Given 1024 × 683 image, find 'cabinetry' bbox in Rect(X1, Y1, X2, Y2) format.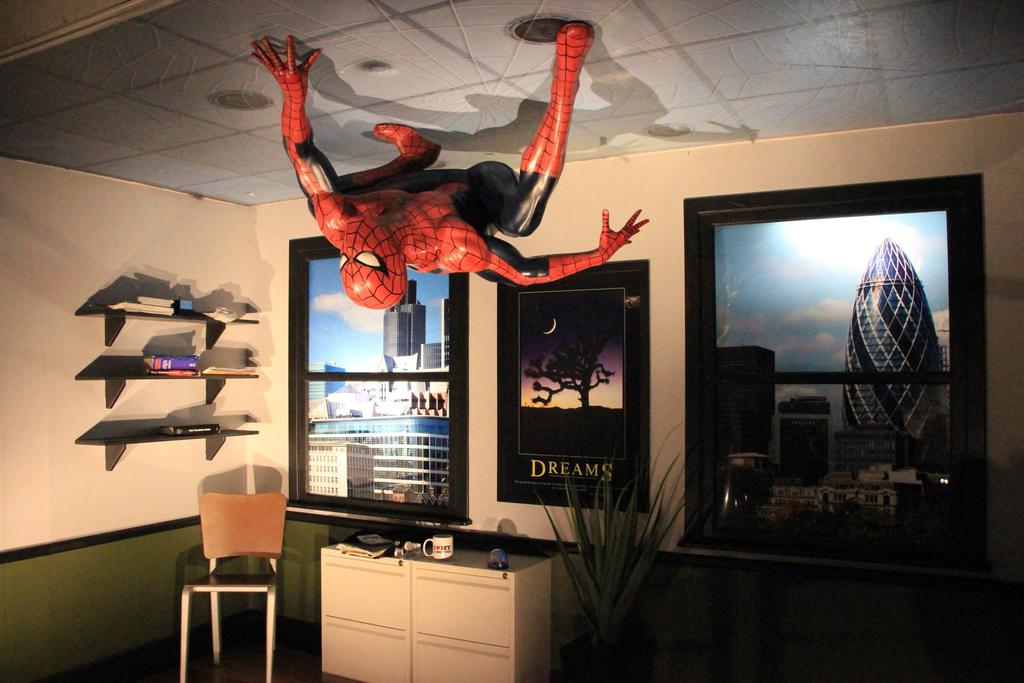
Rect(294, 528, 553, 668).
